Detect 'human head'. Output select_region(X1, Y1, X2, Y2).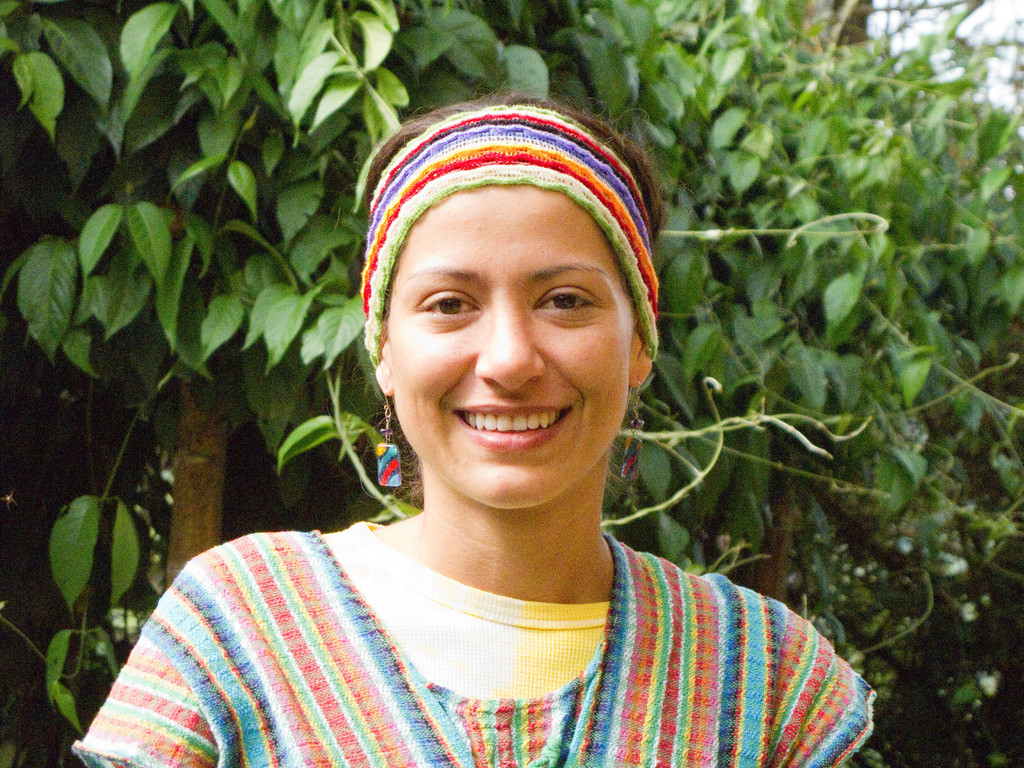
select_region(345, 102, 666, 523).
